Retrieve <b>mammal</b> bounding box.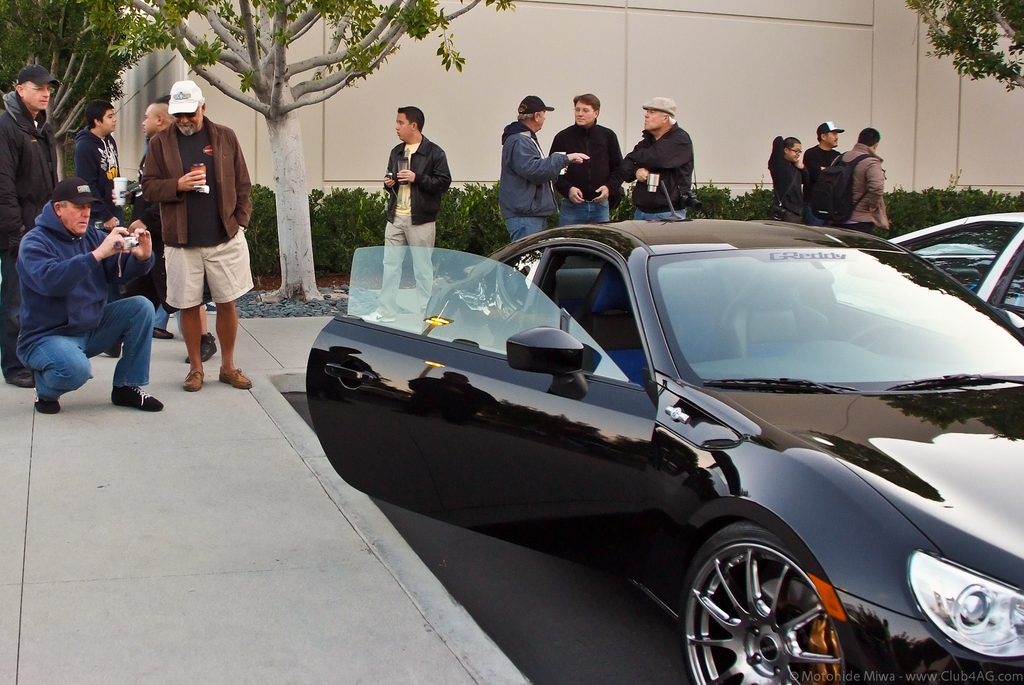
Bounding box: locate(620, 99, 685, 223).
